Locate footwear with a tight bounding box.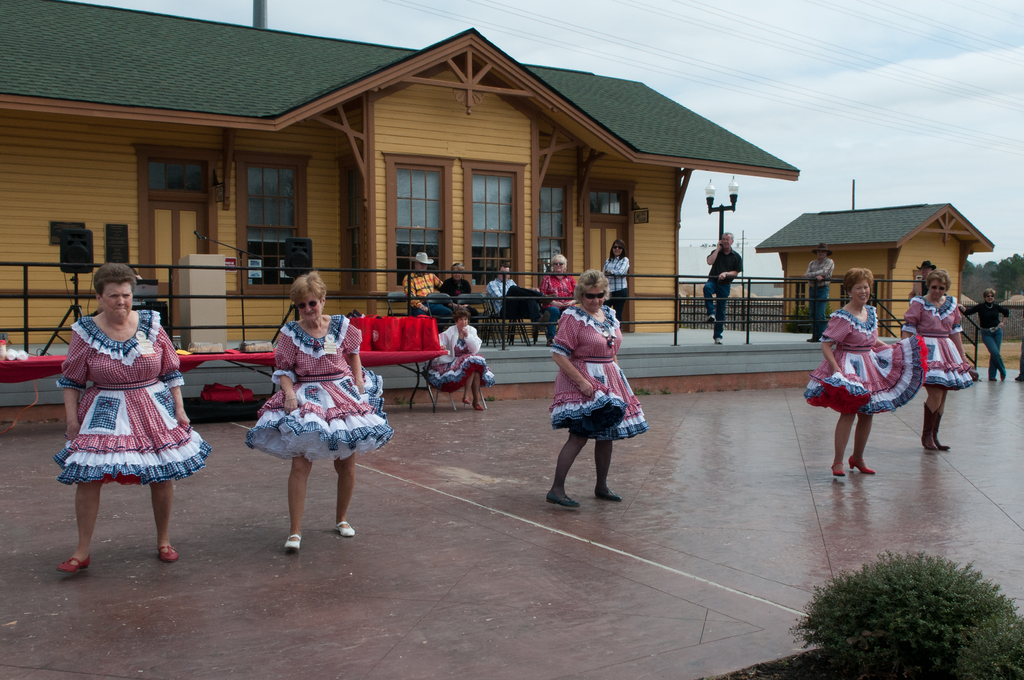
bbox=(804, 336, 823, 342).
